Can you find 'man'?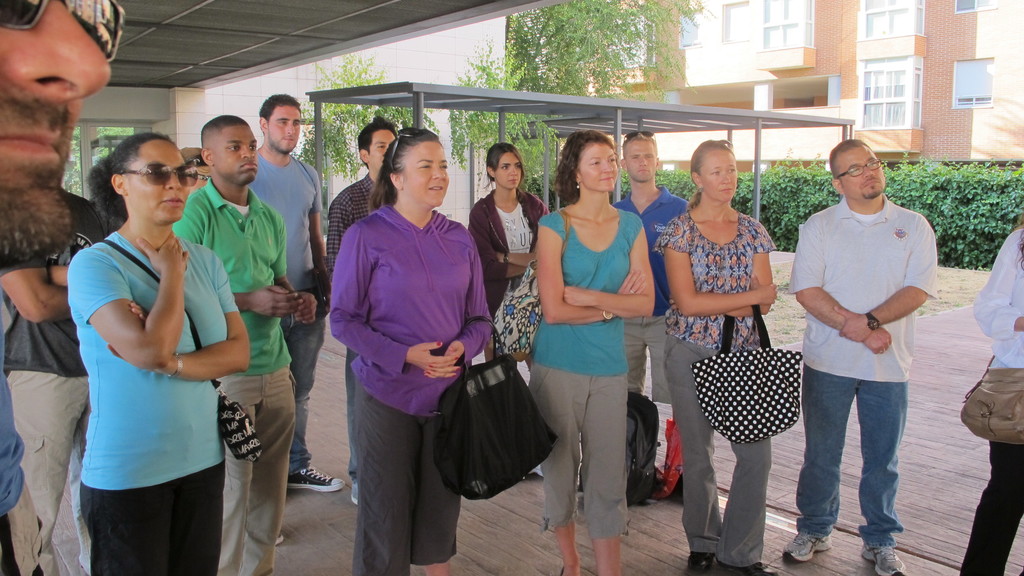
Yes, bounding box: bbox=(602, 133, 694, 477).
